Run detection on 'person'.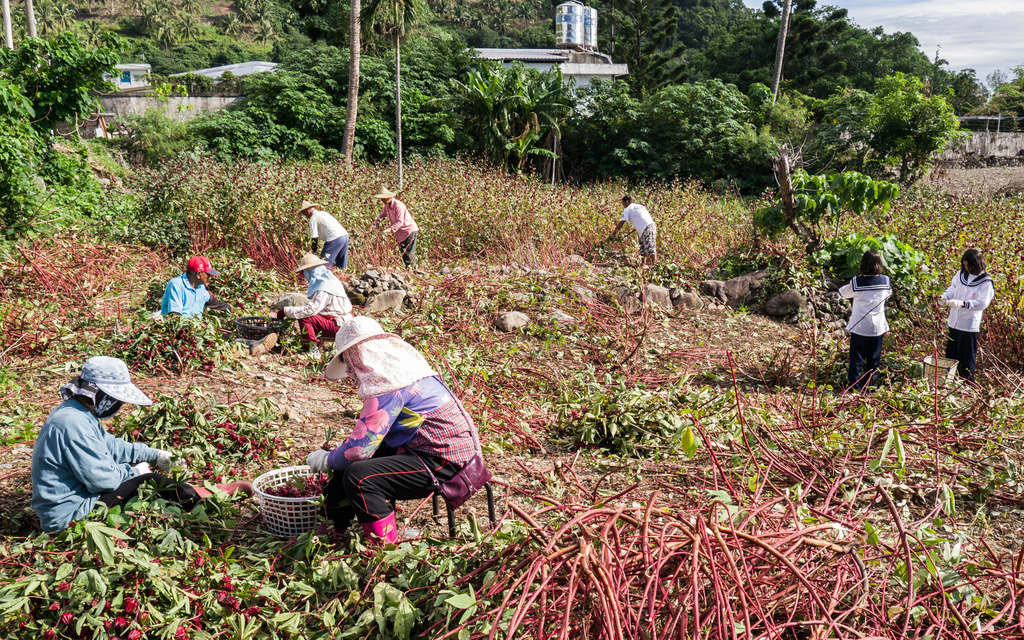
Result: box=[267, 253, 352, 353].
